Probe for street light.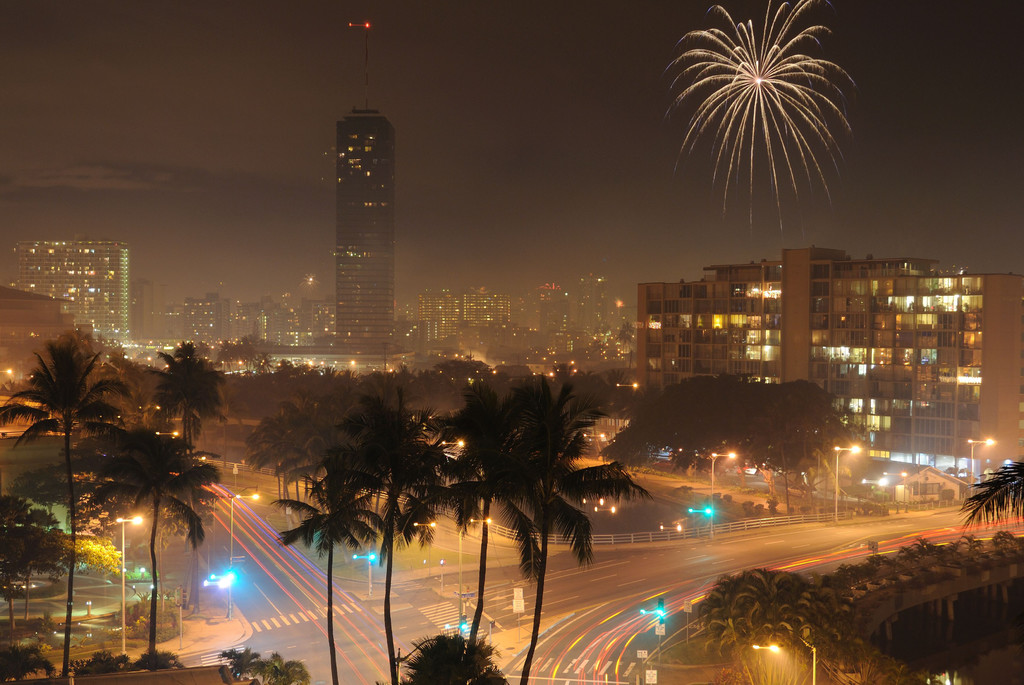
Probe result: (left=703, top=450, right=738, bottom=536).
